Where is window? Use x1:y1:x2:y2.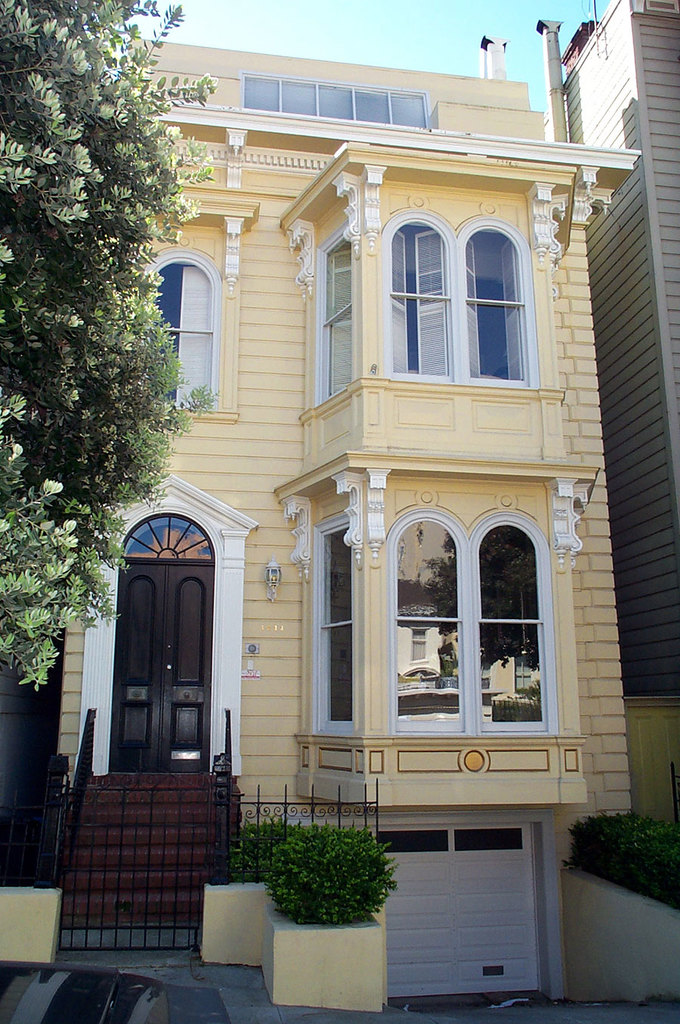
311:237:363:409.
